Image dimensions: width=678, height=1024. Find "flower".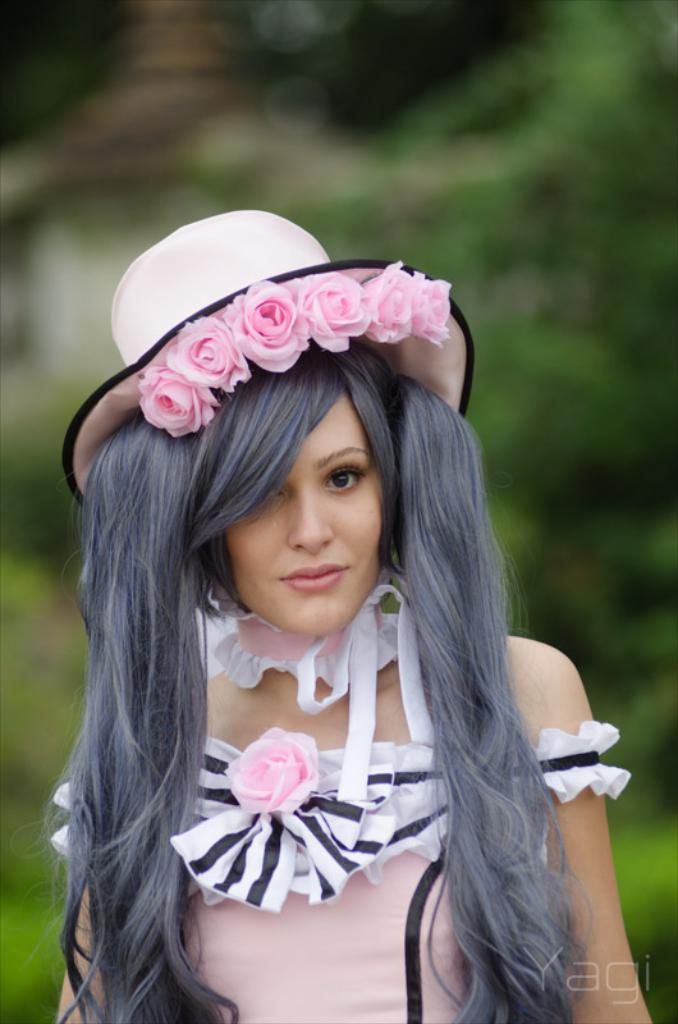
(left=224, top=730, right=324, bottom=809).
